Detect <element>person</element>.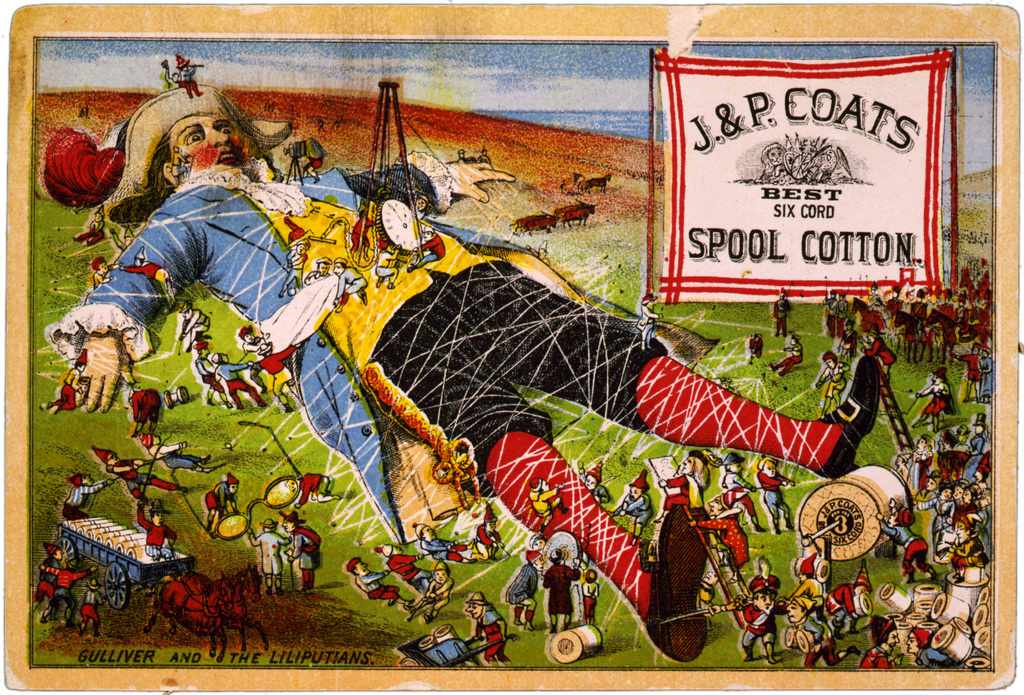
Detected at region(636, 293, 665, 350).
